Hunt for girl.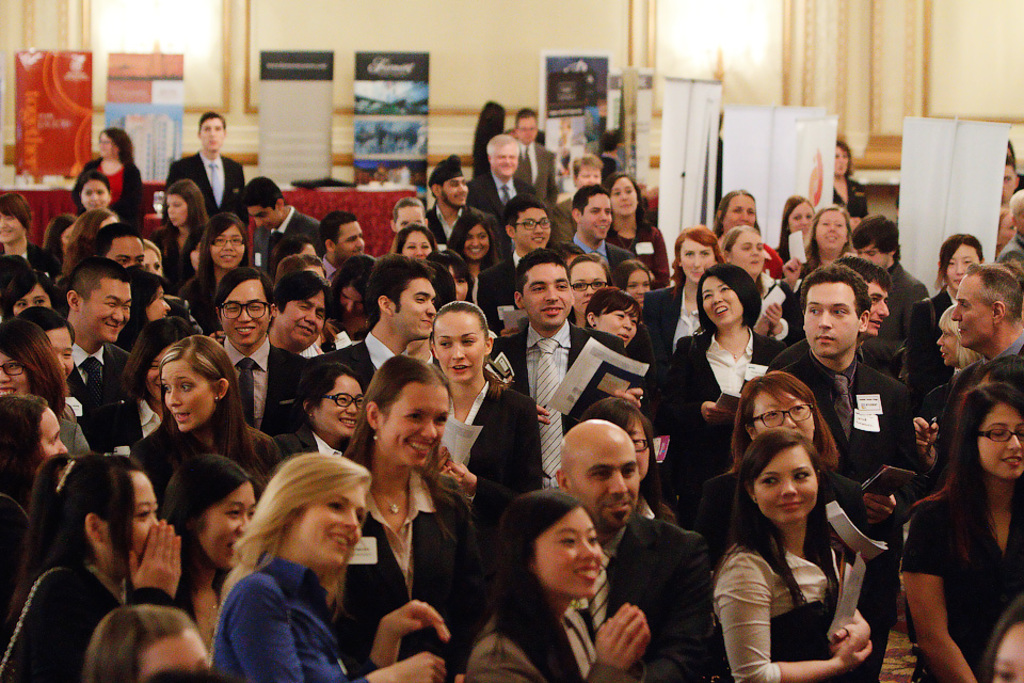
Hunted down at pyautogui.locateOnScreen(901, 382, 1023, 682).
